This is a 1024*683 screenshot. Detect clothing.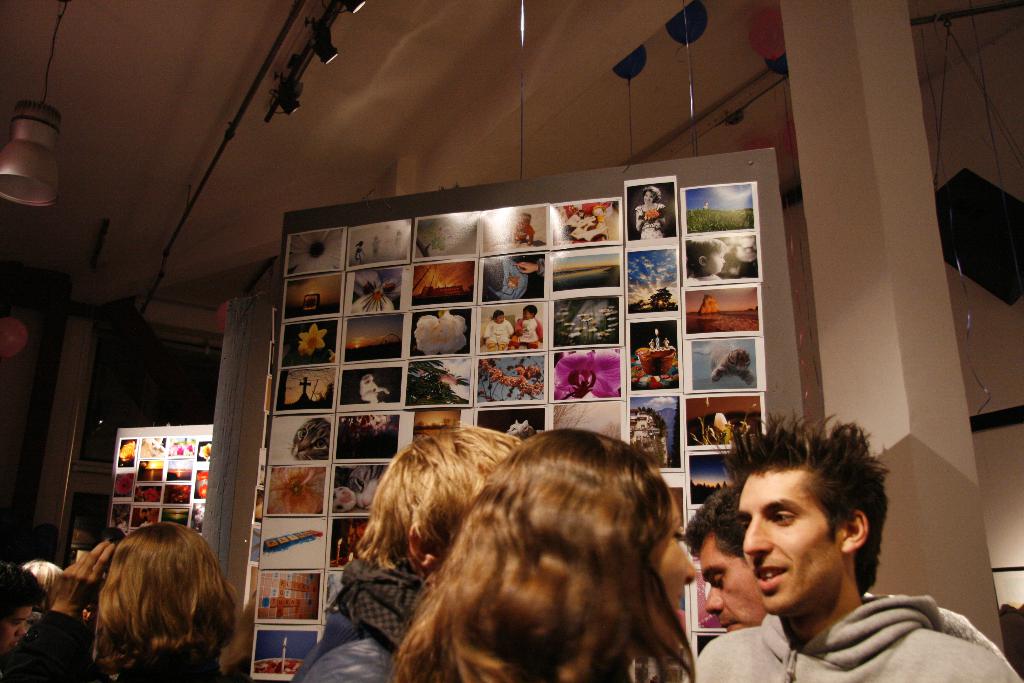
x1=49, y1=531, x2=257, y2=677.
